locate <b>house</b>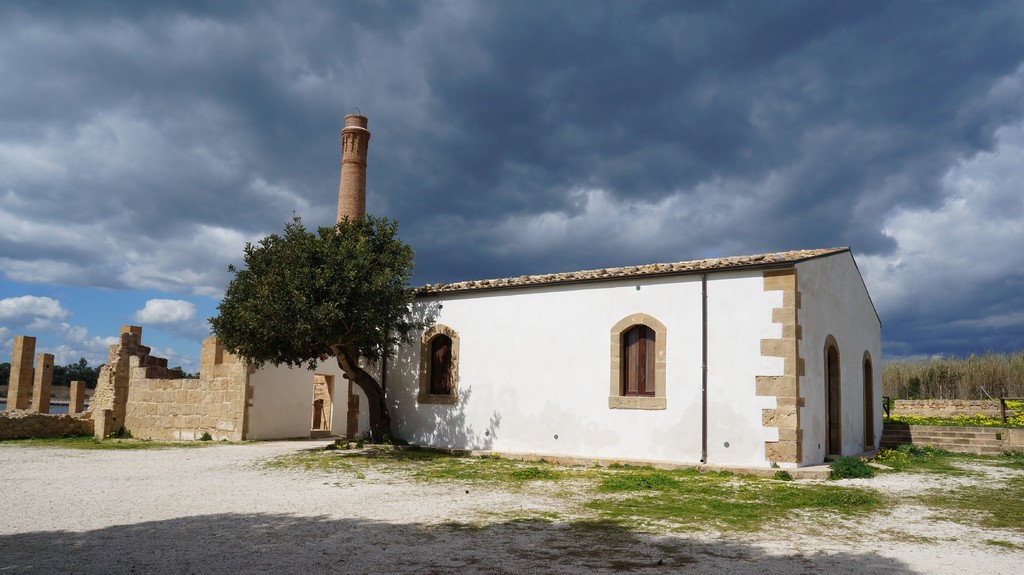
rect(406, 224, 885, 480)
